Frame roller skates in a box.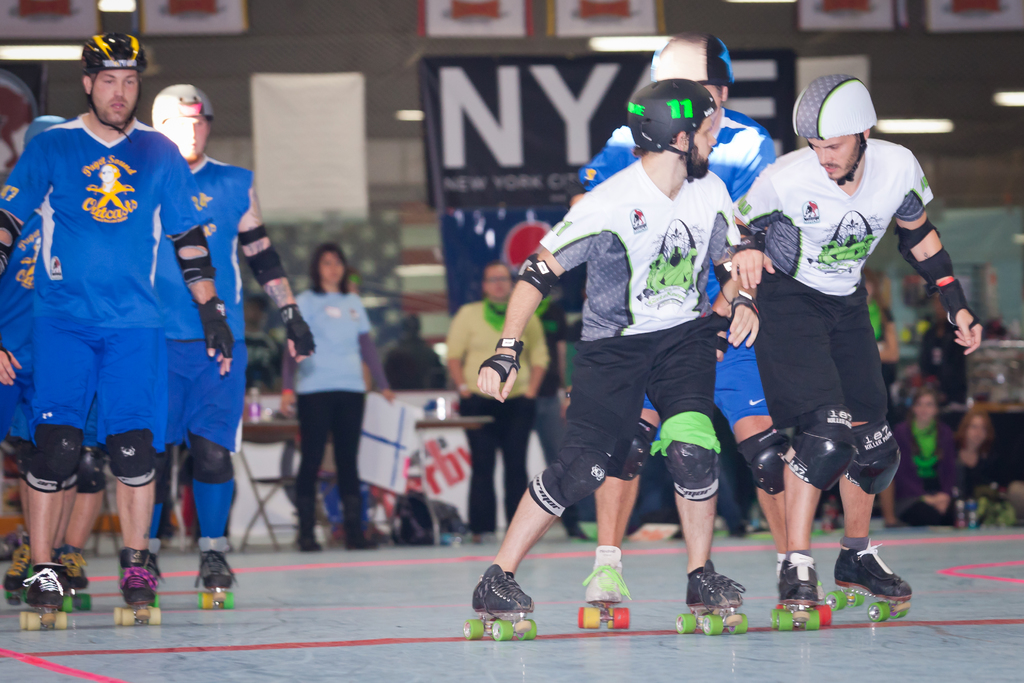
774,554,833,633.
